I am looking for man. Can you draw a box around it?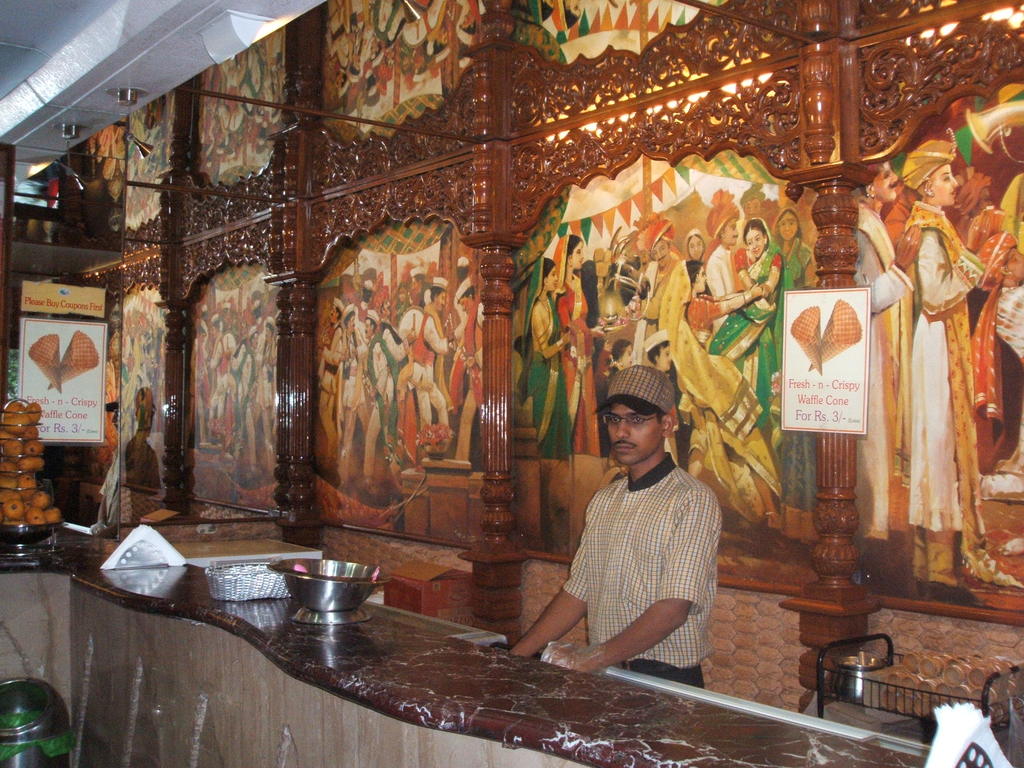
Sure, the bounding box is select_region(246, 326, 263, 406).
